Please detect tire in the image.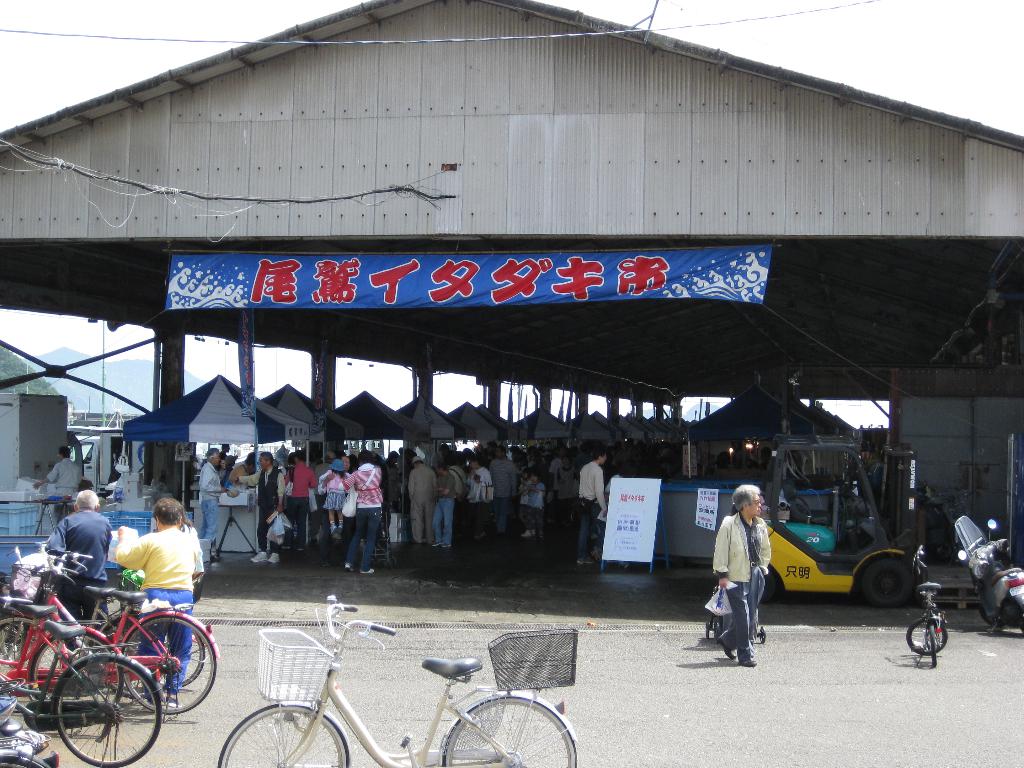
[131,622,204,687].
